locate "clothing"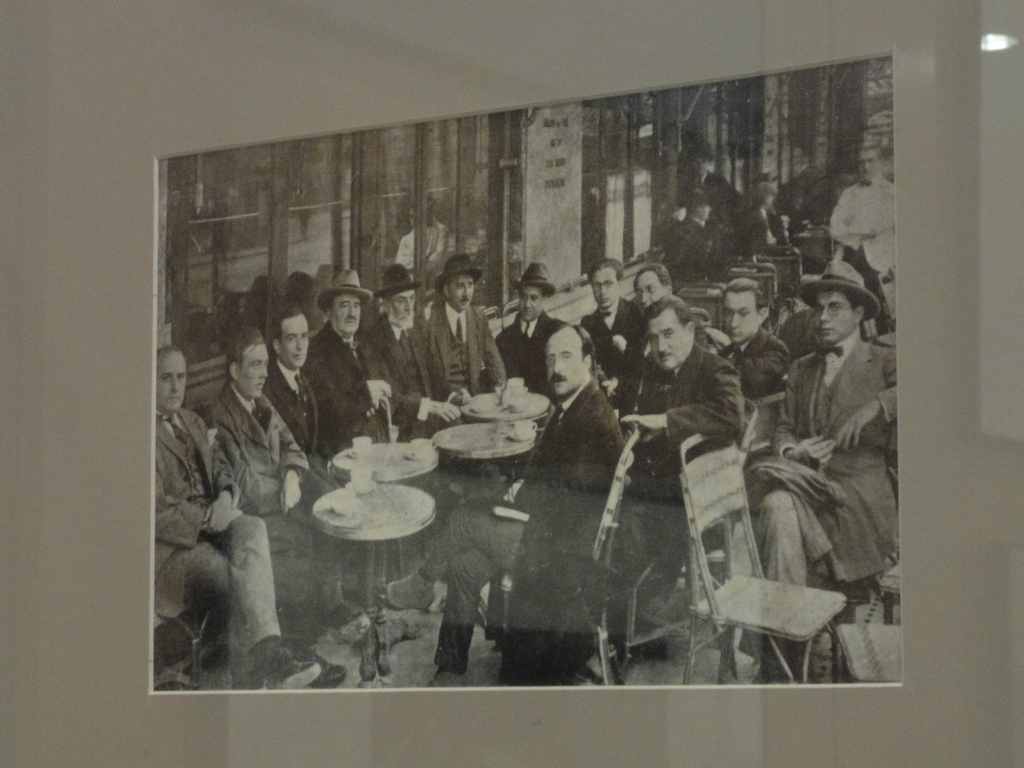
[x1=493, y1=311, x2=568, y2=404]
